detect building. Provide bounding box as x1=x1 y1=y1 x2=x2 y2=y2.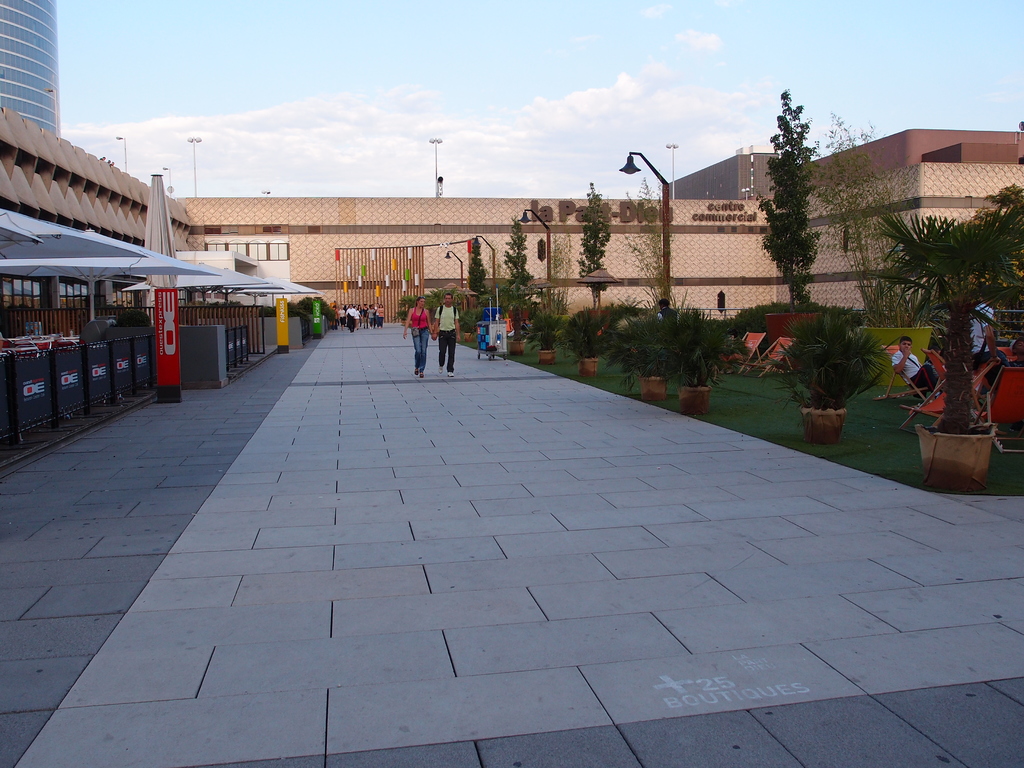
x1=0 y1=109 x2=1023 y2=321.
